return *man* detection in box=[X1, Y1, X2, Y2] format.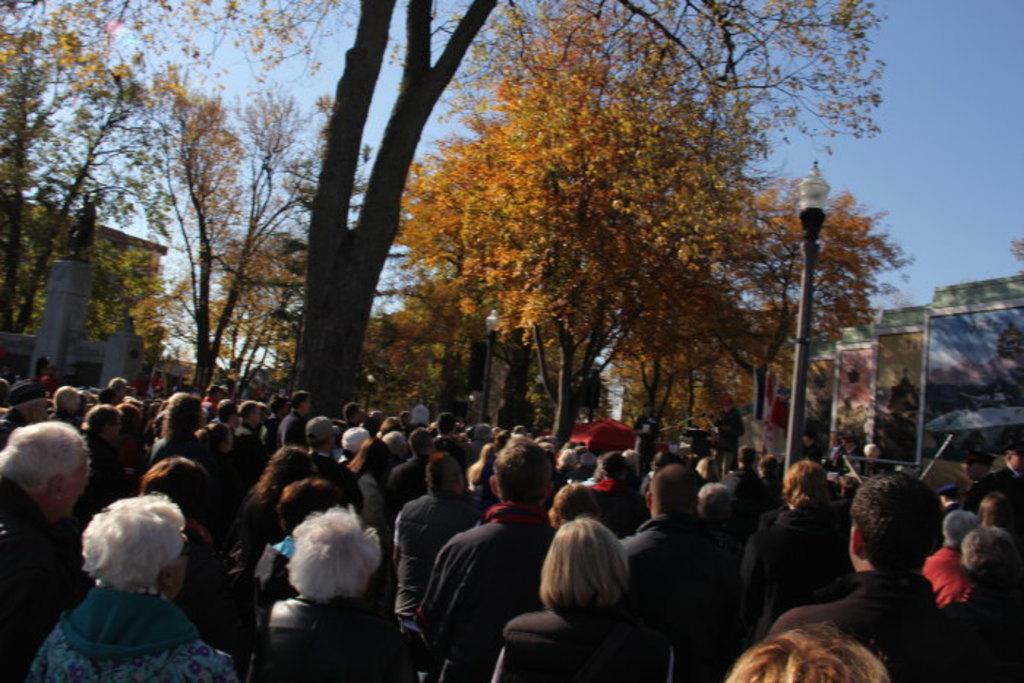
box=[202, 390, 240, 450].
